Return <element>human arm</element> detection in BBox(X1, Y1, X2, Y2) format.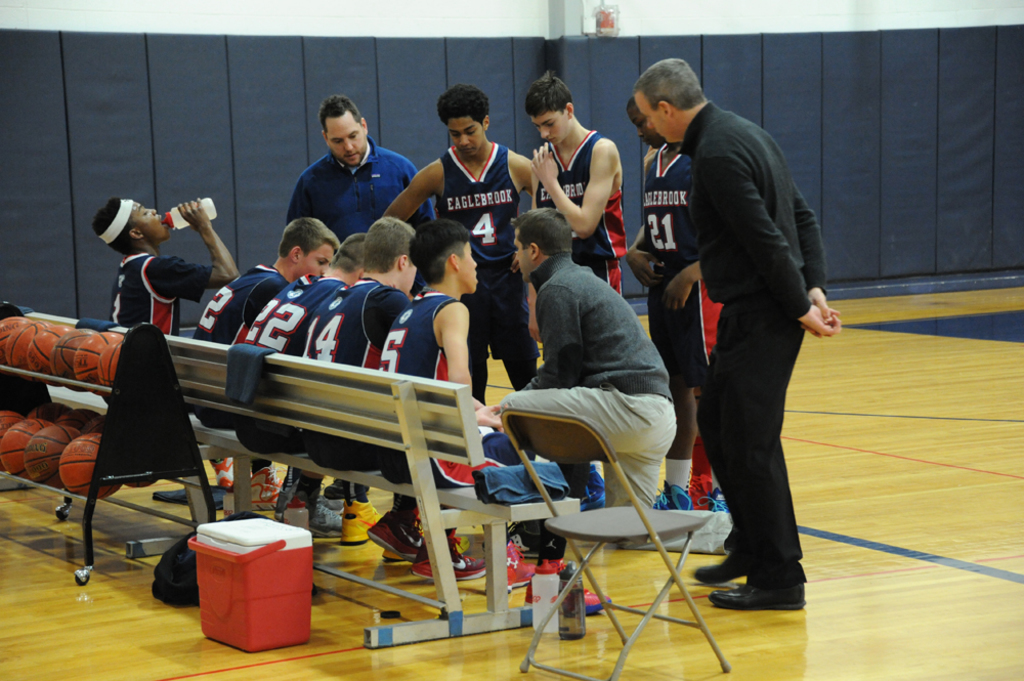
BBox(509, 158, 529, 274).
